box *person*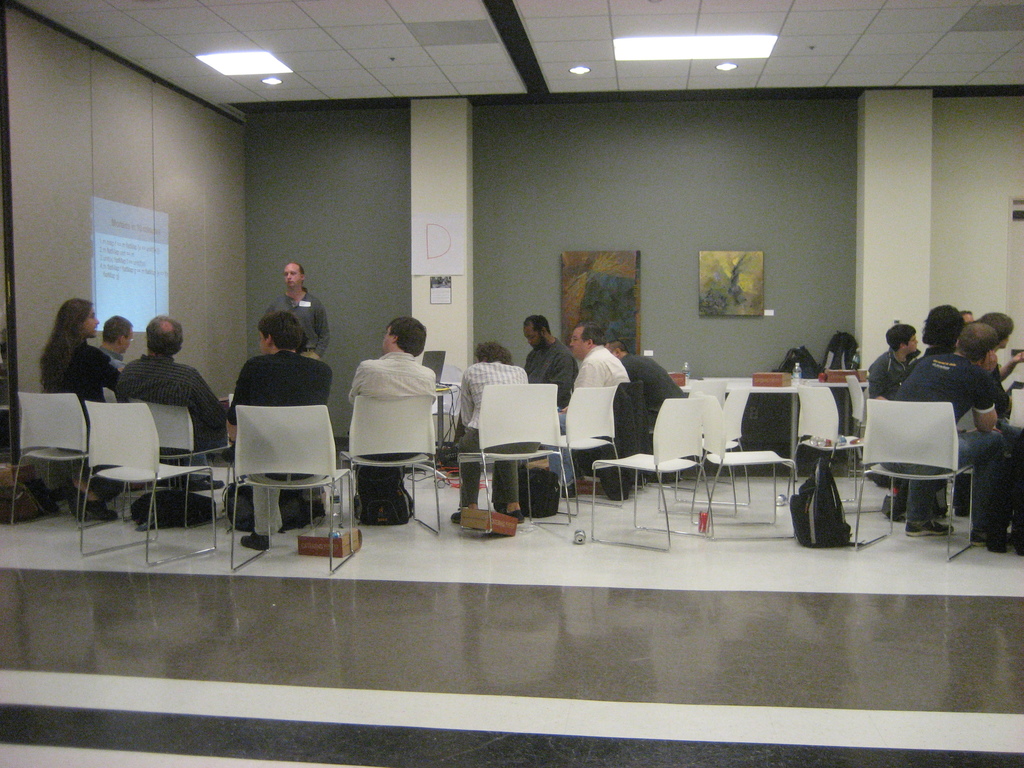
select_region(51, 303, 122, 406)
